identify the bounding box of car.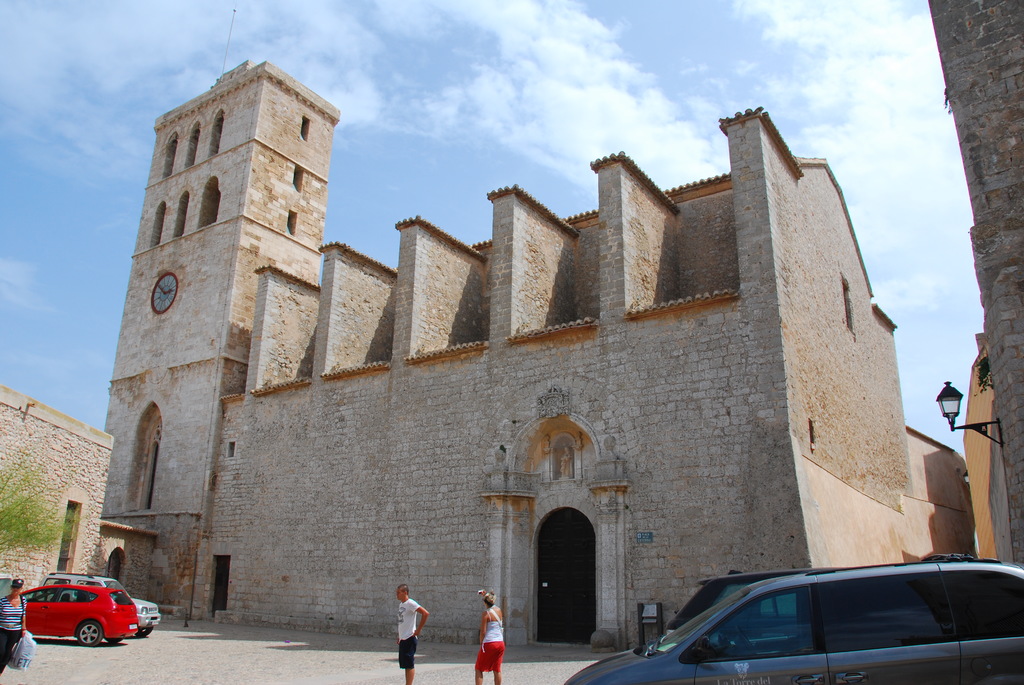
<bbox>52, 577, 157, 636</bbox>.
